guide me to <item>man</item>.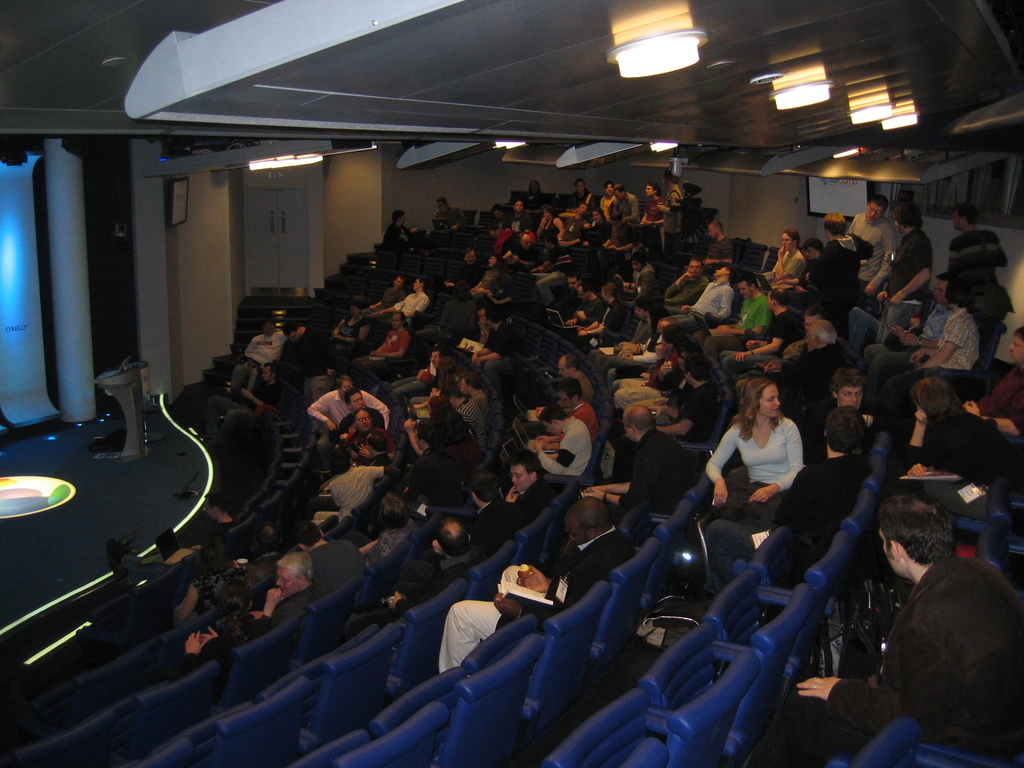
Guidance: crop(884, 202, 928, 306).
